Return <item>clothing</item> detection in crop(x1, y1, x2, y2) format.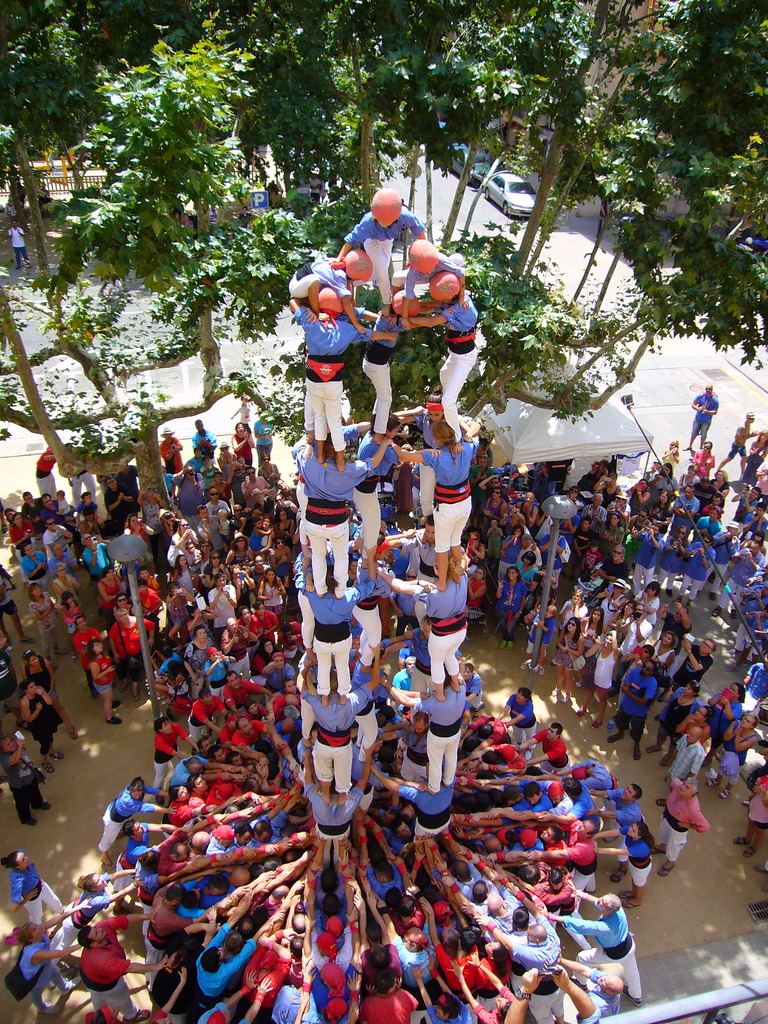
crop(412, 410, 476, 513).
